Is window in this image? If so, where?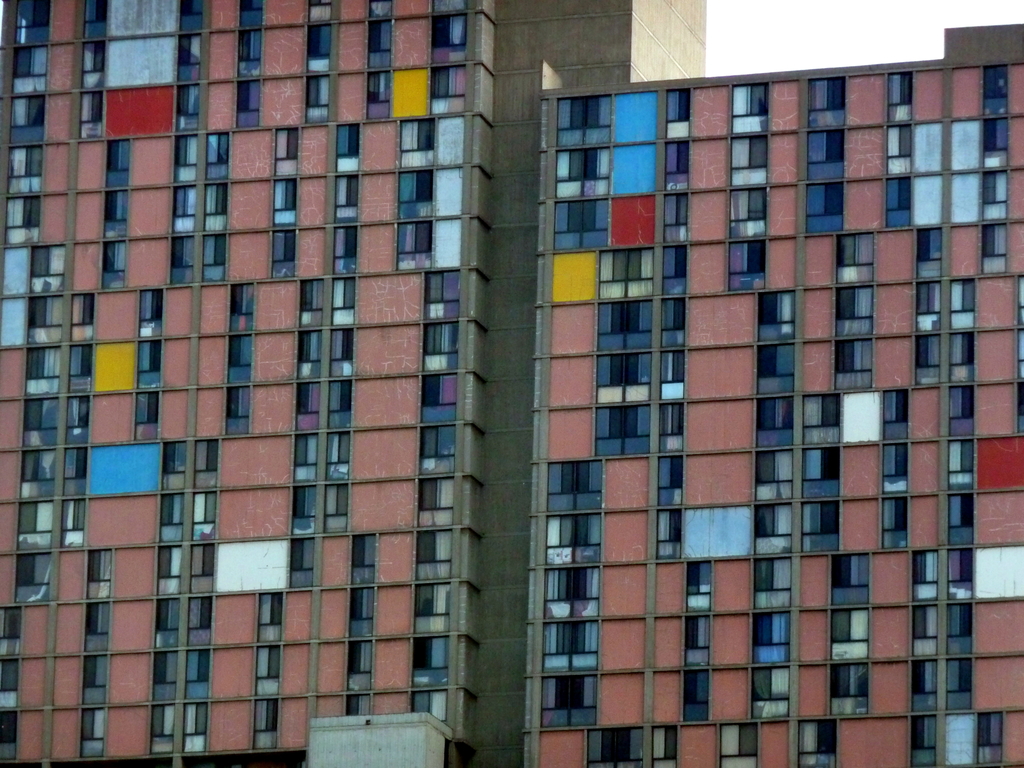
Yes, at box(984, 177, 1009, 217).
